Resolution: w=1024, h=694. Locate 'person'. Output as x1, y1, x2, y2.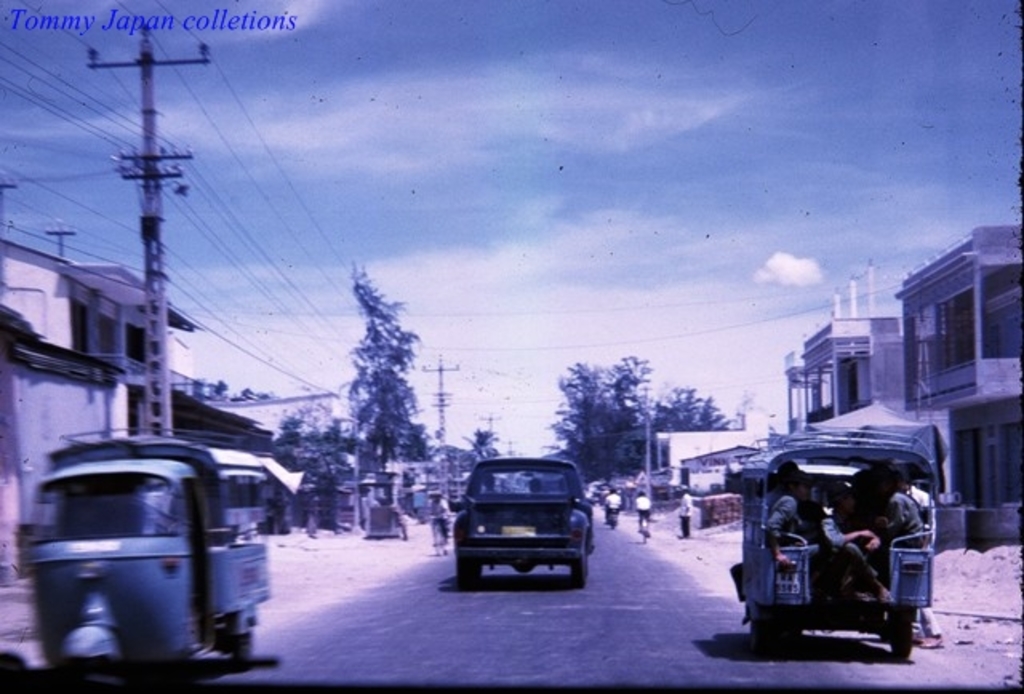
762, 470, 810, 568.
